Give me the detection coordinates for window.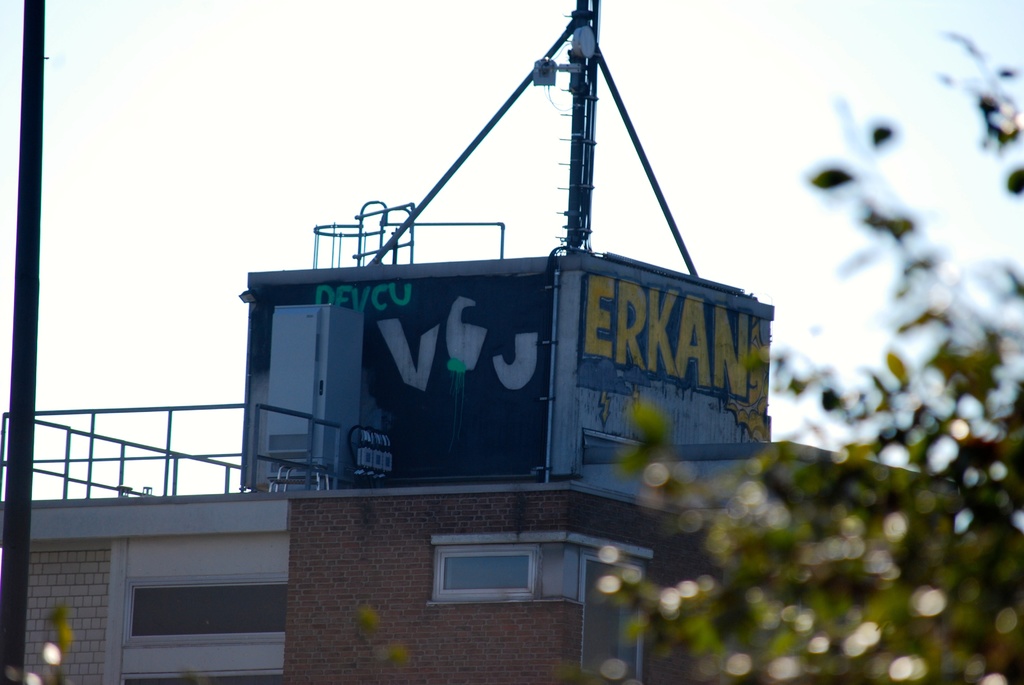
x1=430, y1=546, x2=640, y2=684.
